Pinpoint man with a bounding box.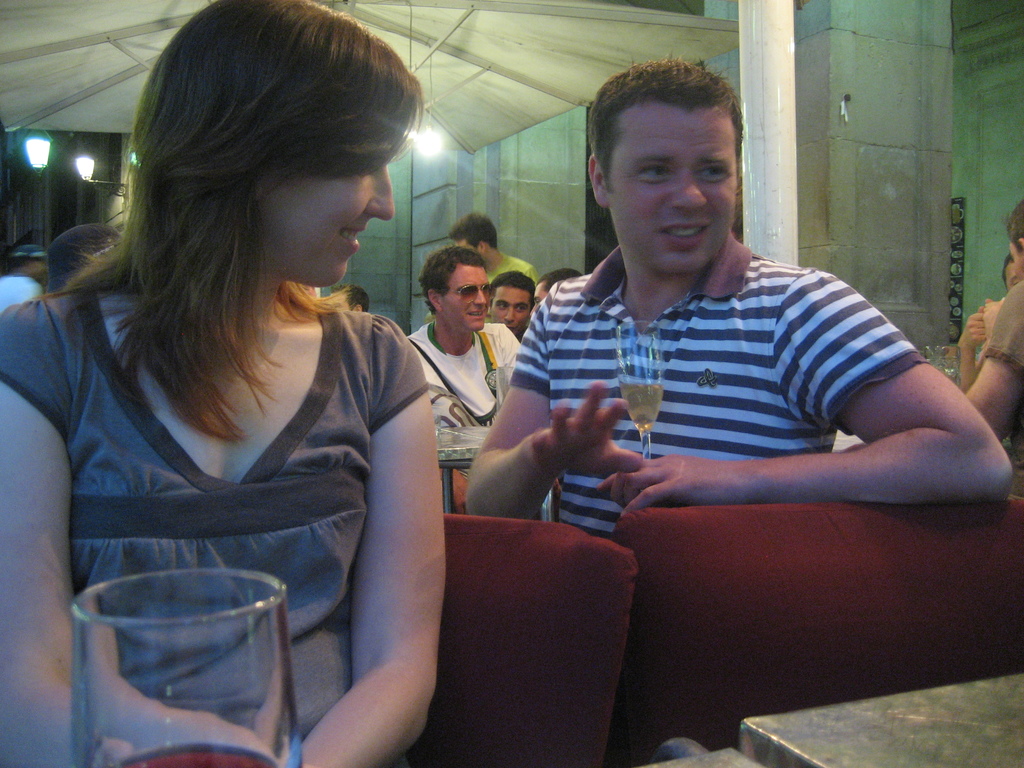
445/81/988/626.
